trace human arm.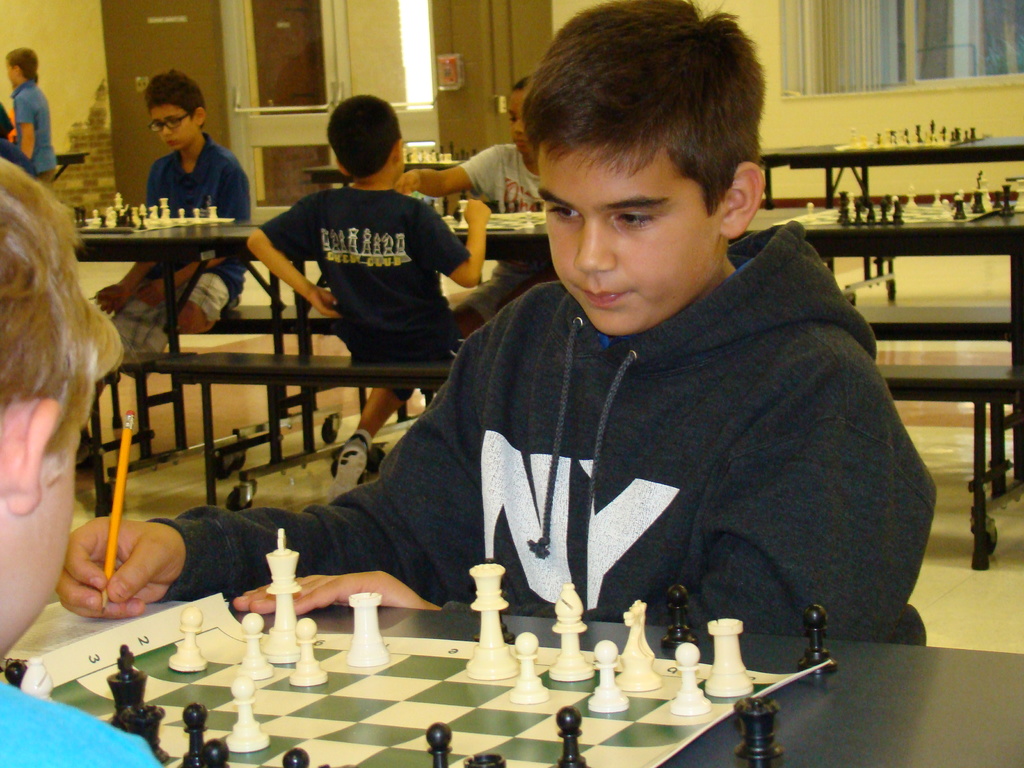
Traced to {"left": 243, "top": 193, "right": 341, "bottom": 320}.
